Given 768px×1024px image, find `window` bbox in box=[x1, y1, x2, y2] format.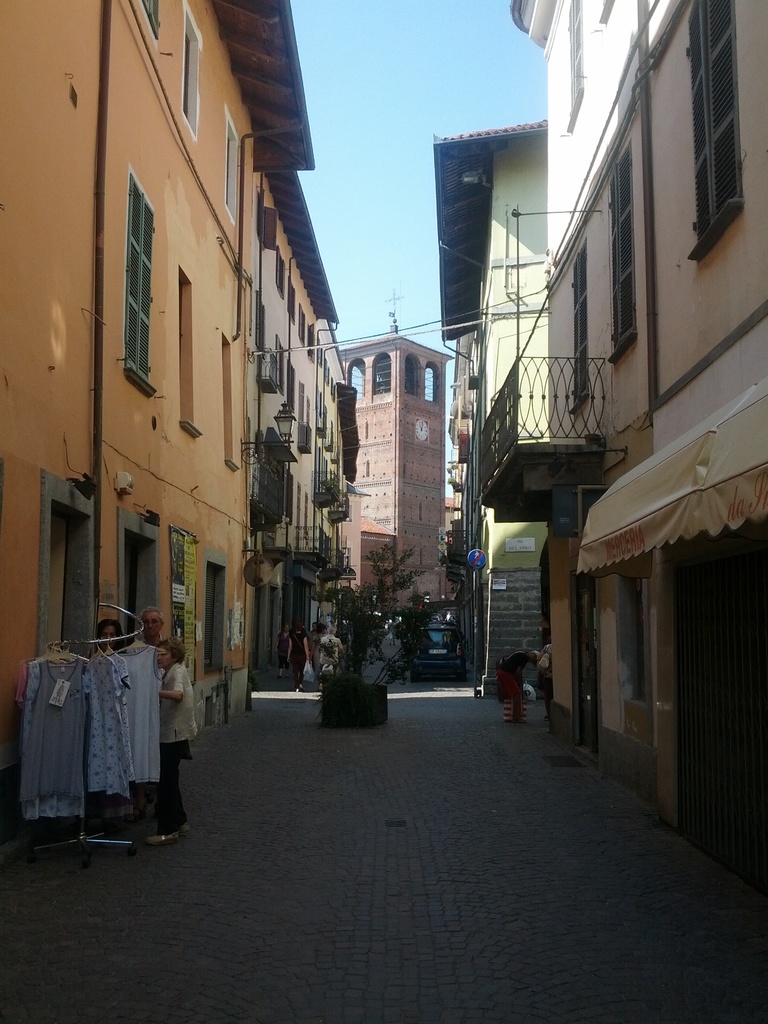
box=[114, 170, 161, 388].
